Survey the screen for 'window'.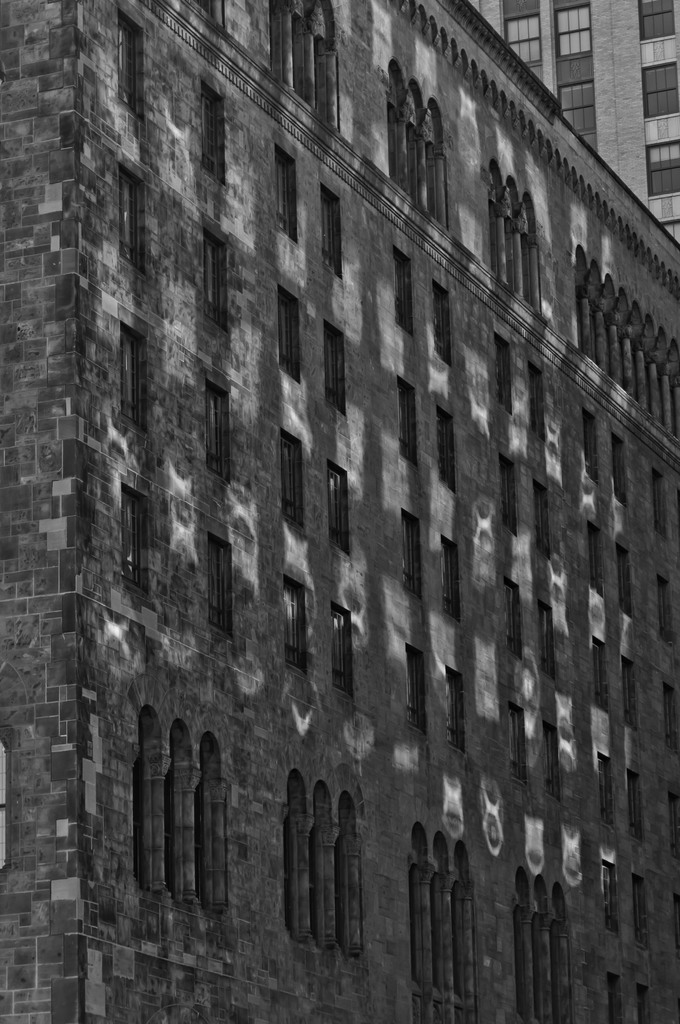
Survey found: box(536, 479, 550, 559).
